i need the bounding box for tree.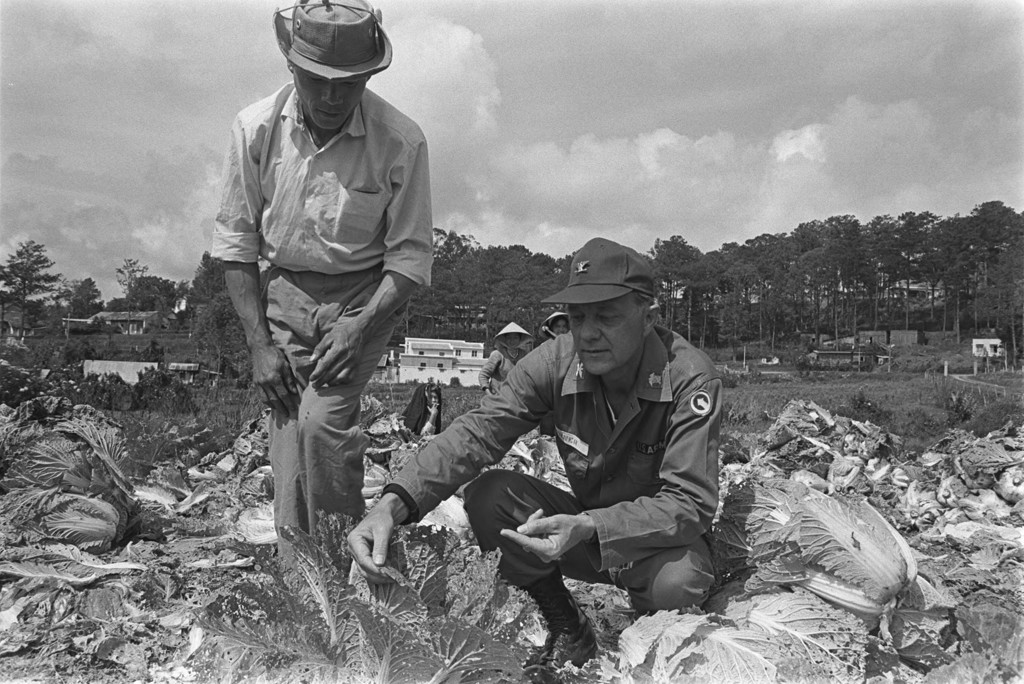
Here it is: <bbox>6, 223, 60, 322</bbox>.
